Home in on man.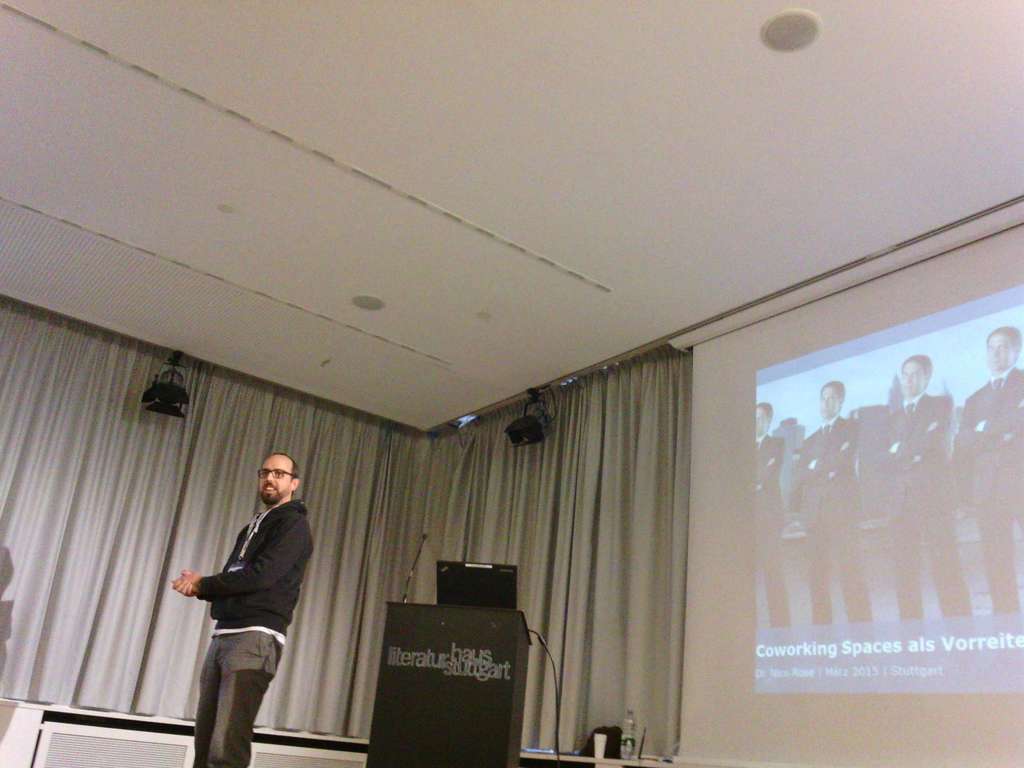
Homed in at {"left": 752, "top": 399, "right": 789, "bottom": 628}.
